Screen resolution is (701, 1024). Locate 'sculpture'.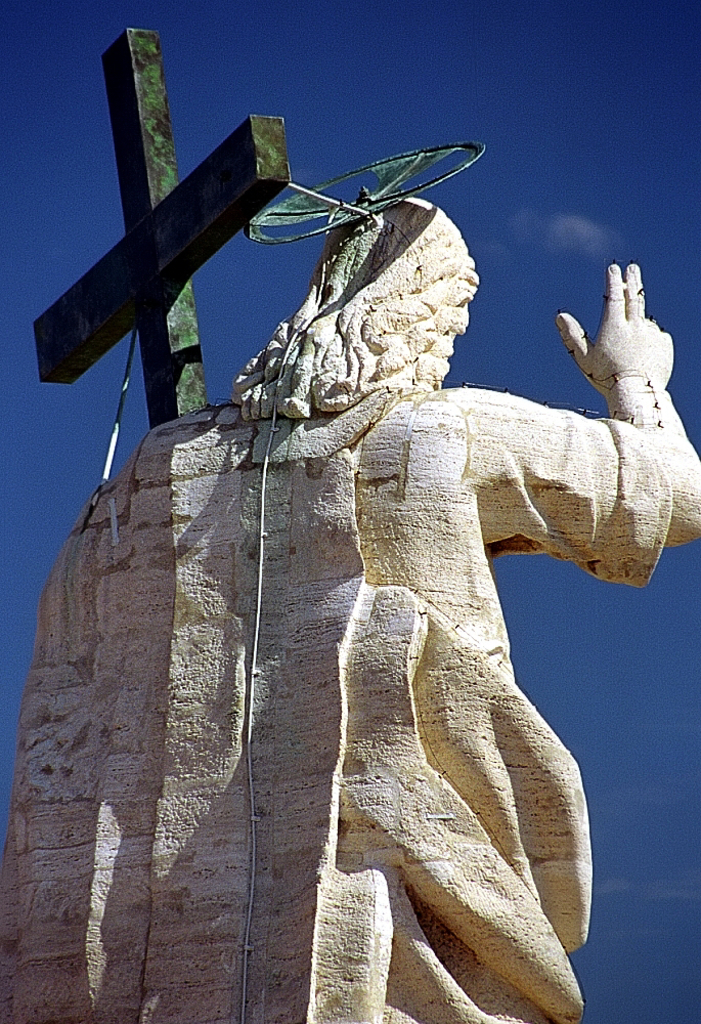
x1=0, y1=195, x2=700, y2=1023.
